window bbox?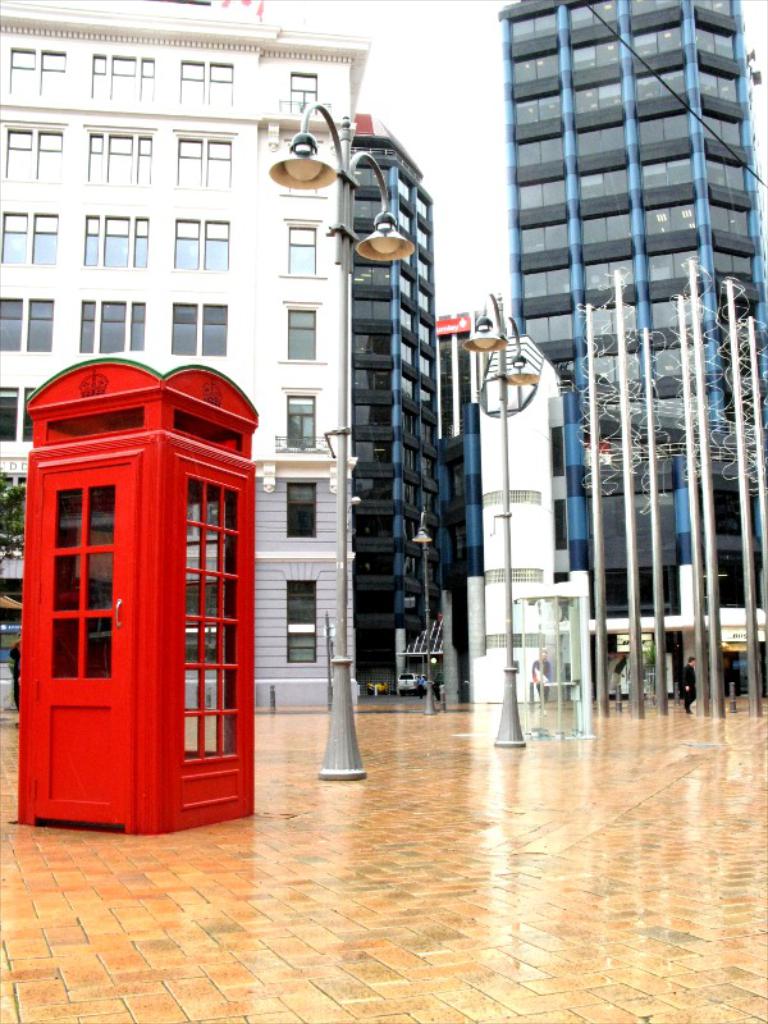
(645, 244, 701, 280)
